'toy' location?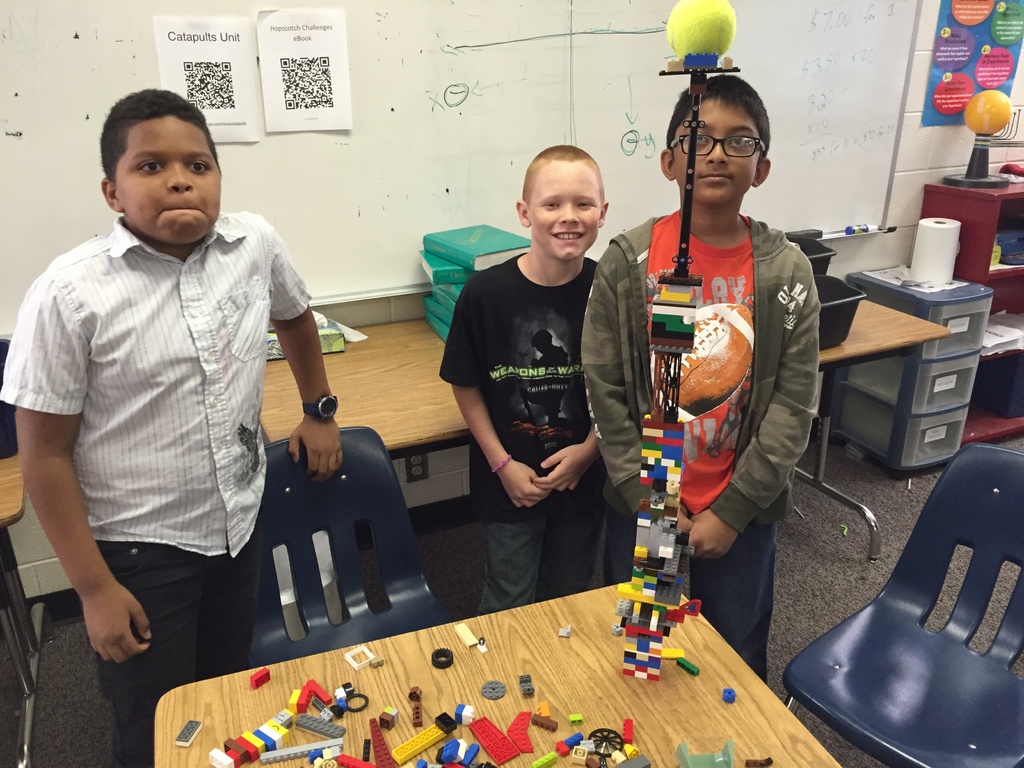
(372, 713, 400, 766)
